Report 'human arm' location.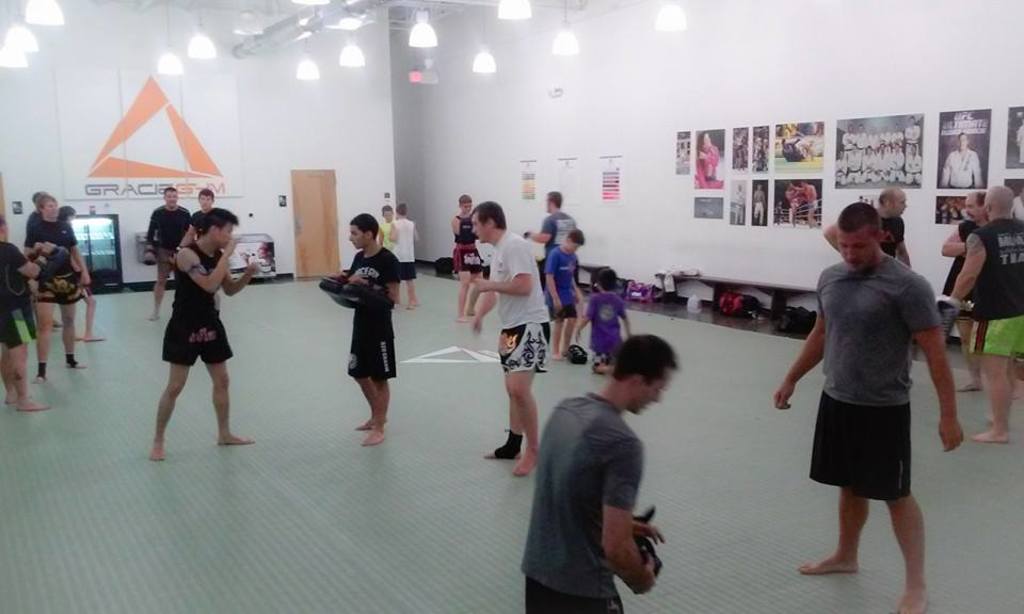
Report: [562, 210, 585, 260].
